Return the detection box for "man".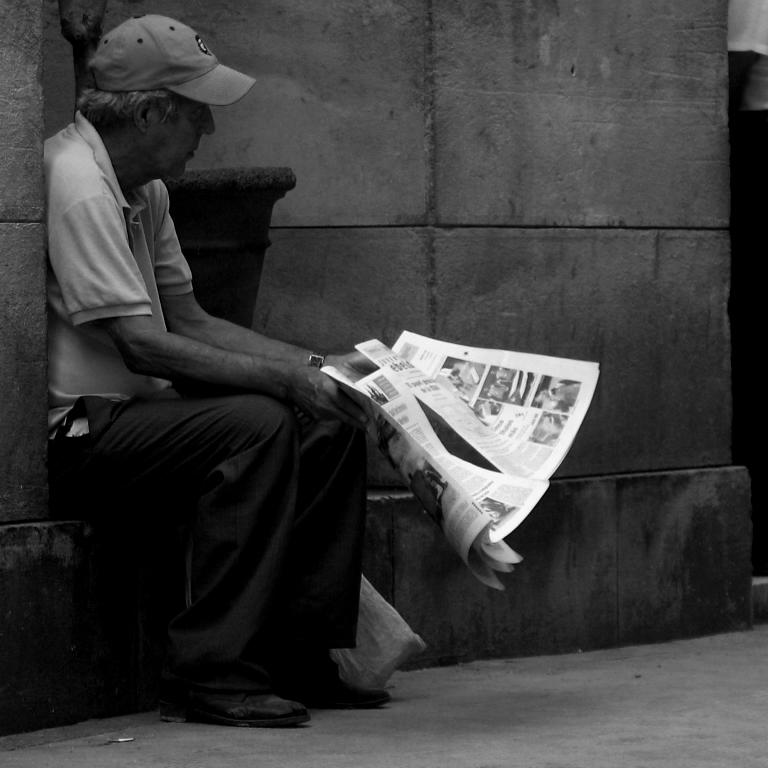
{"left": 65, "top": 36, "right": 483, "bottom": 732}.
